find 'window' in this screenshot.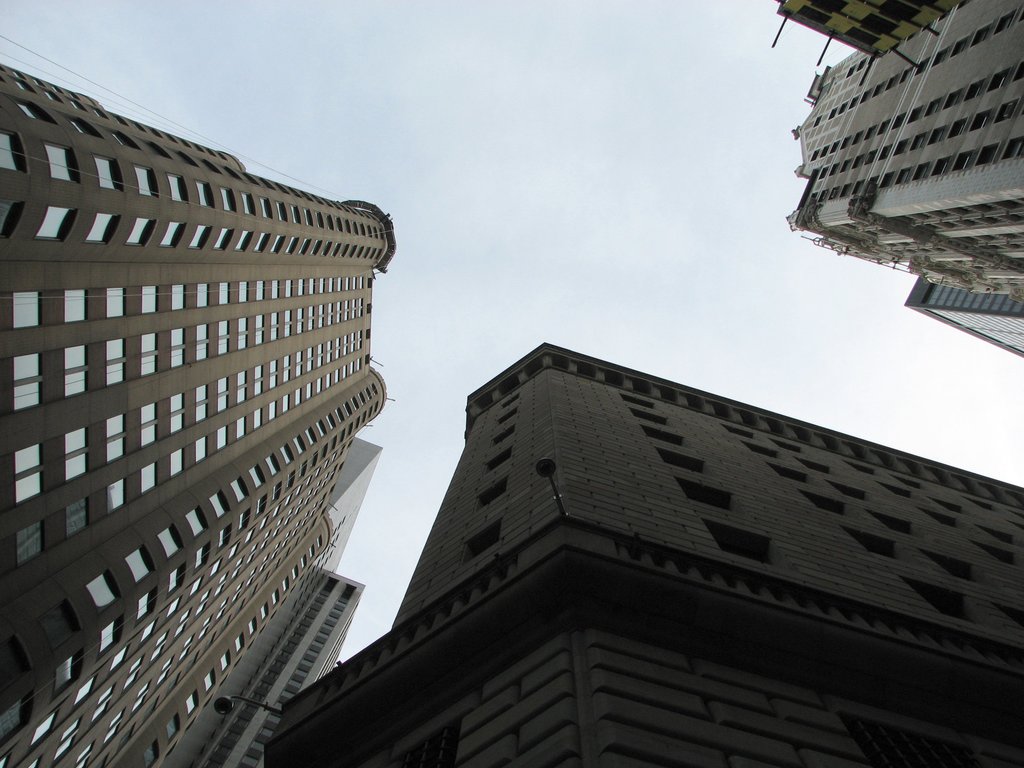
The bounding box for 'window' is rect(980, 524, 1023, 549).
